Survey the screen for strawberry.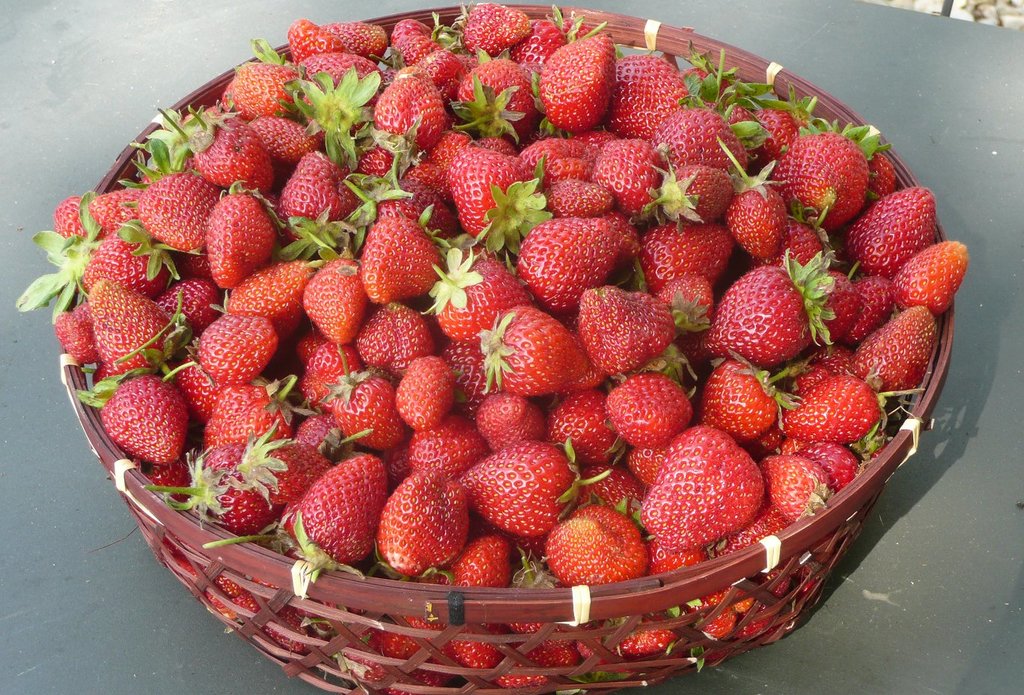
Survey found: left=597, top=146, right=658, bottom=236.
